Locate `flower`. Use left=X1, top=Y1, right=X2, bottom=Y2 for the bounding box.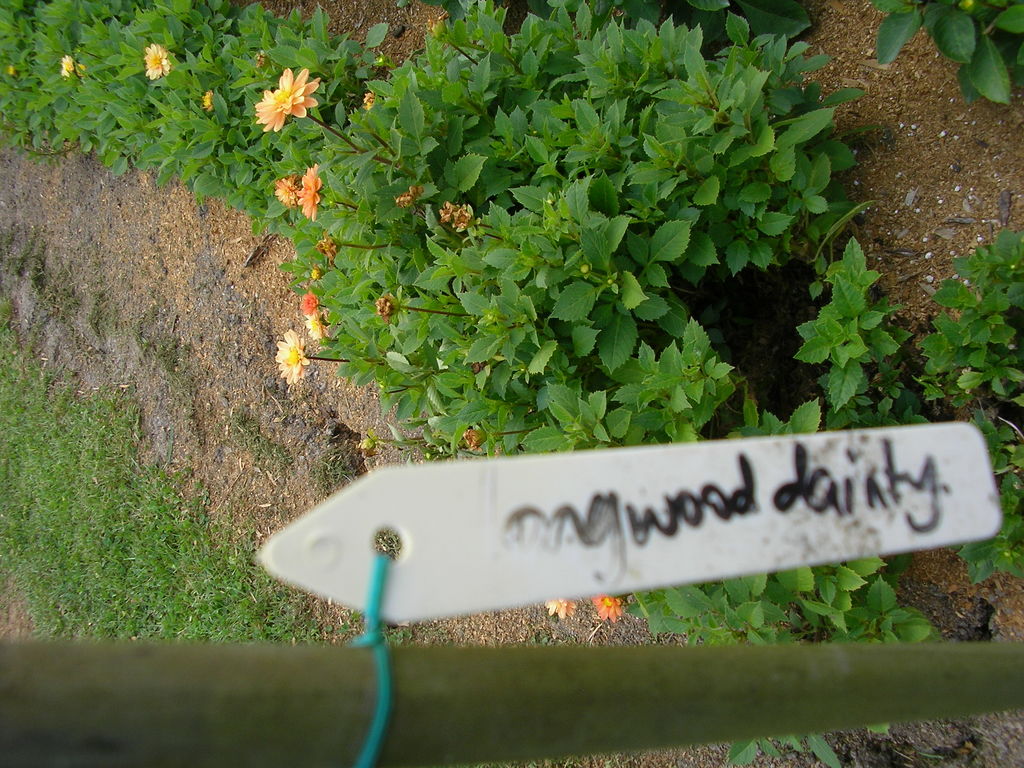
left=304, top=310, right=324, bottom=340.
